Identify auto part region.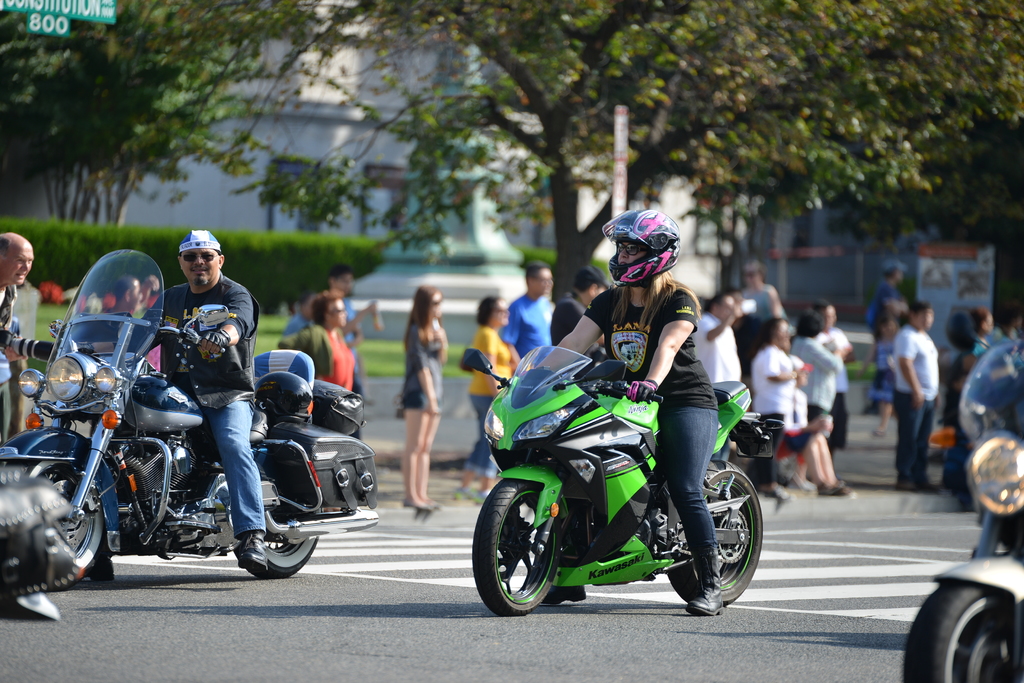
Region: l=1023, t=321, r=1023, b=682.
